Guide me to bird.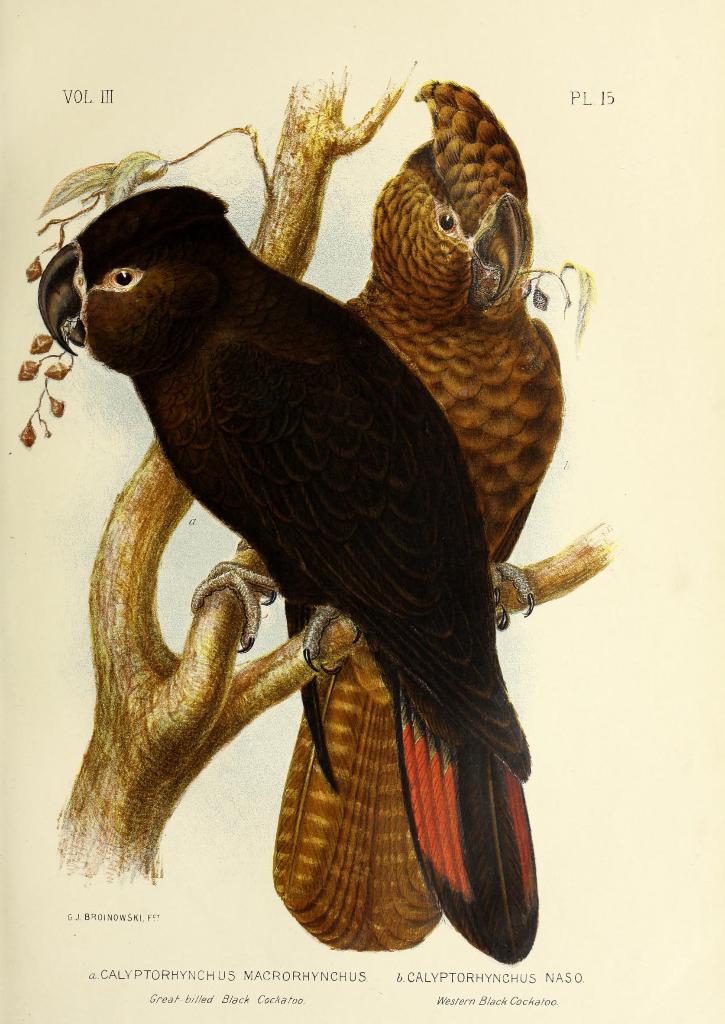
Guidance: select_region(270, 75, 573, 958).
